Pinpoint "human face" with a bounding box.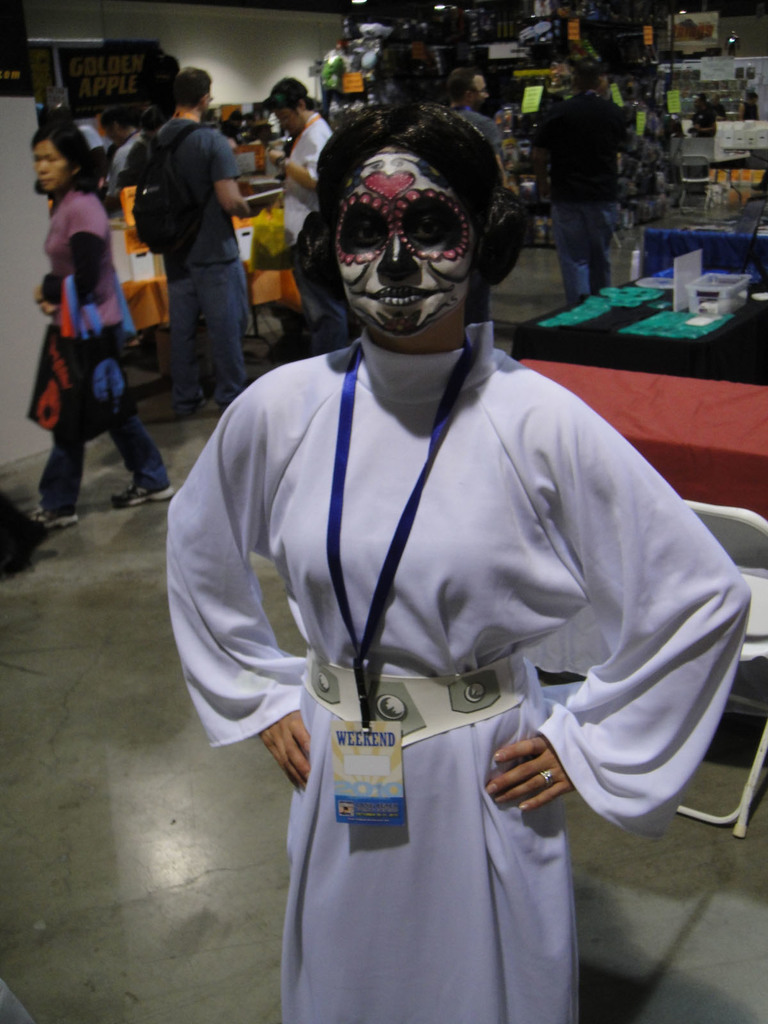
{"x1": 31, "y1": 141, "x2": 70, "y2": 195}.
